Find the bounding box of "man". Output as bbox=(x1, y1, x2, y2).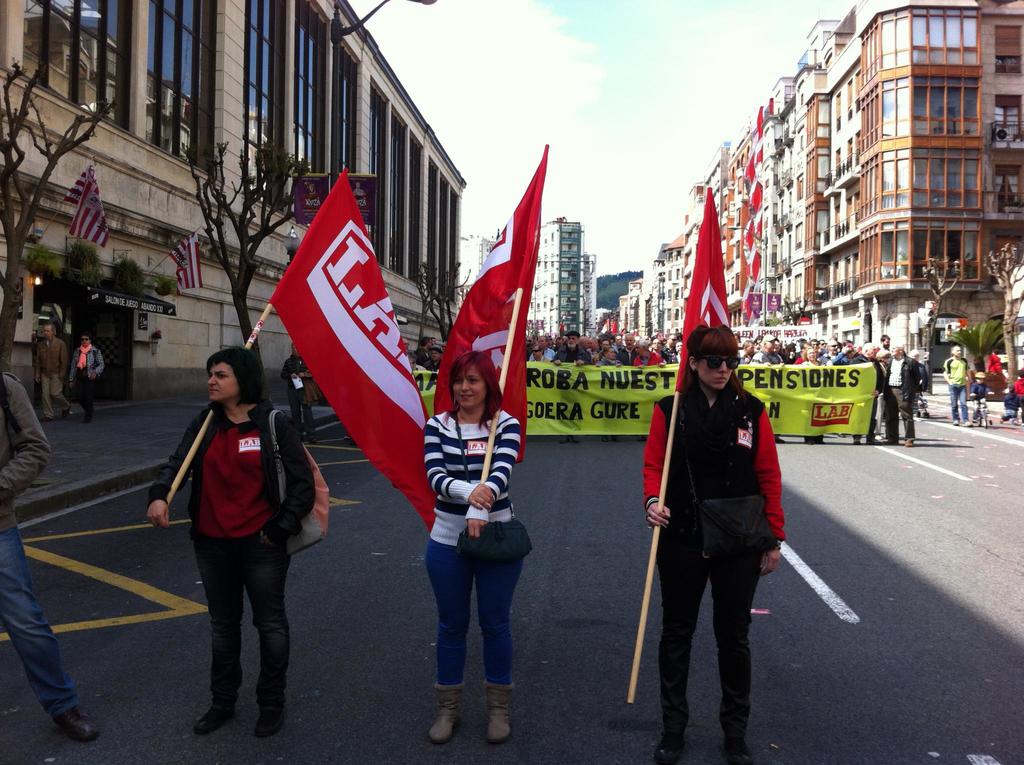
bbox=(877, 342, 924, 447).
